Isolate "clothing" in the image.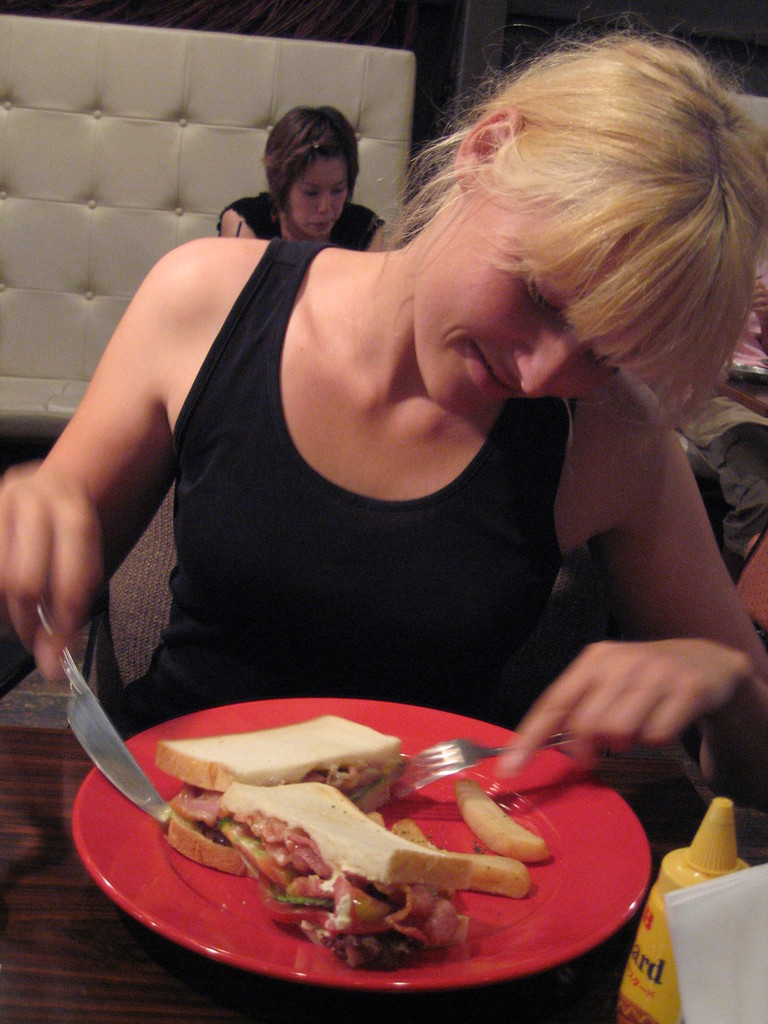
Isolated region: crop(671, 306, 767, 568).
